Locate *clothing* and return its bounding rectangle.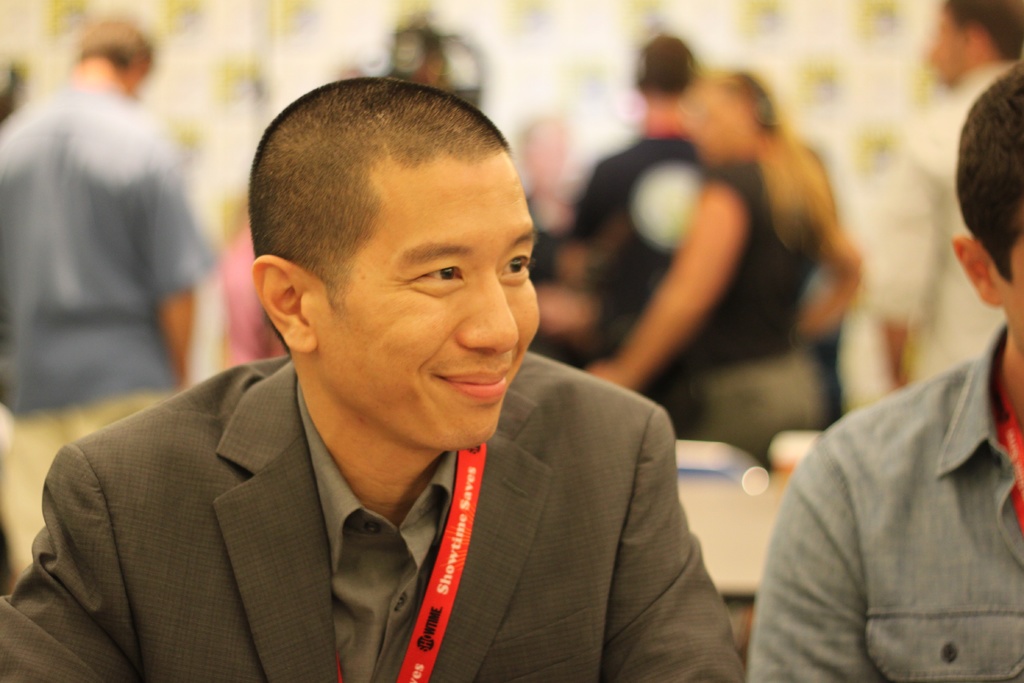
locate(0, 334, 752, 682).
